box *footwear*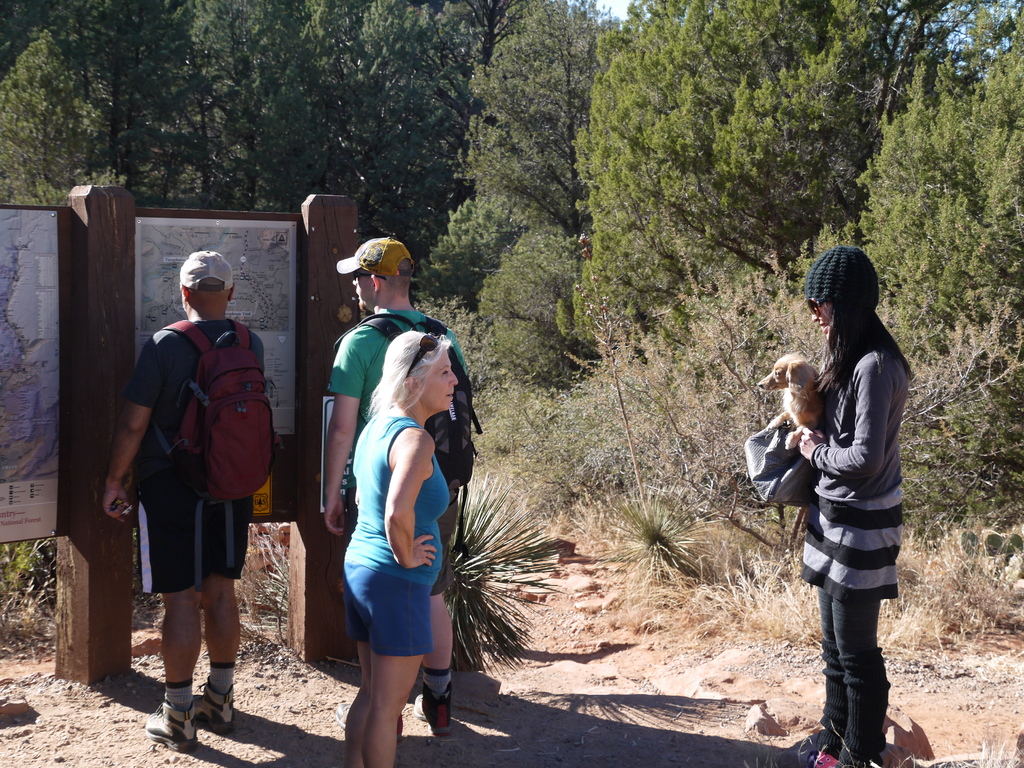
box=[810, 751, 837, 767]
